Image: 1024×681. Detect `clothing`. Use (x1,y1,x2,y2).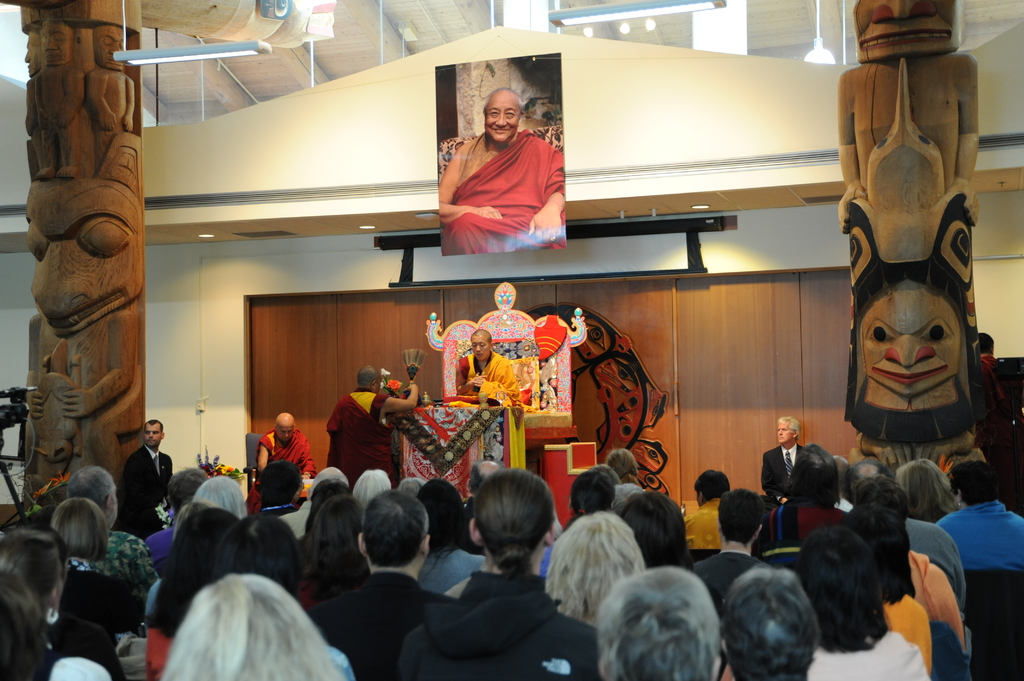
(762,445,805,507).
